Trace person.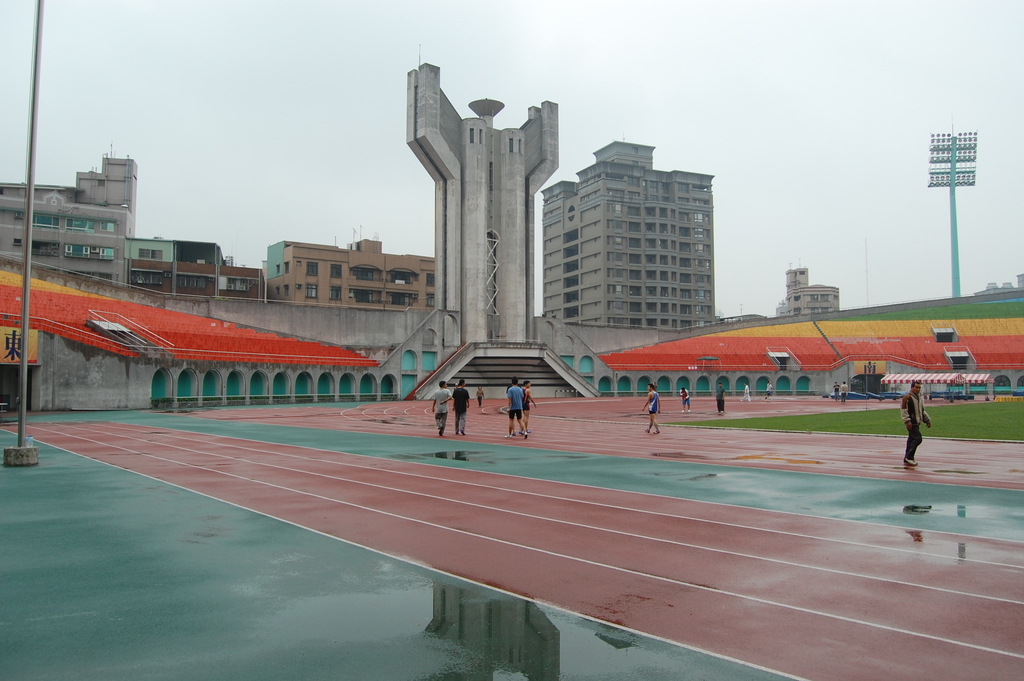
Traced to [522, 385, 534, 439].
